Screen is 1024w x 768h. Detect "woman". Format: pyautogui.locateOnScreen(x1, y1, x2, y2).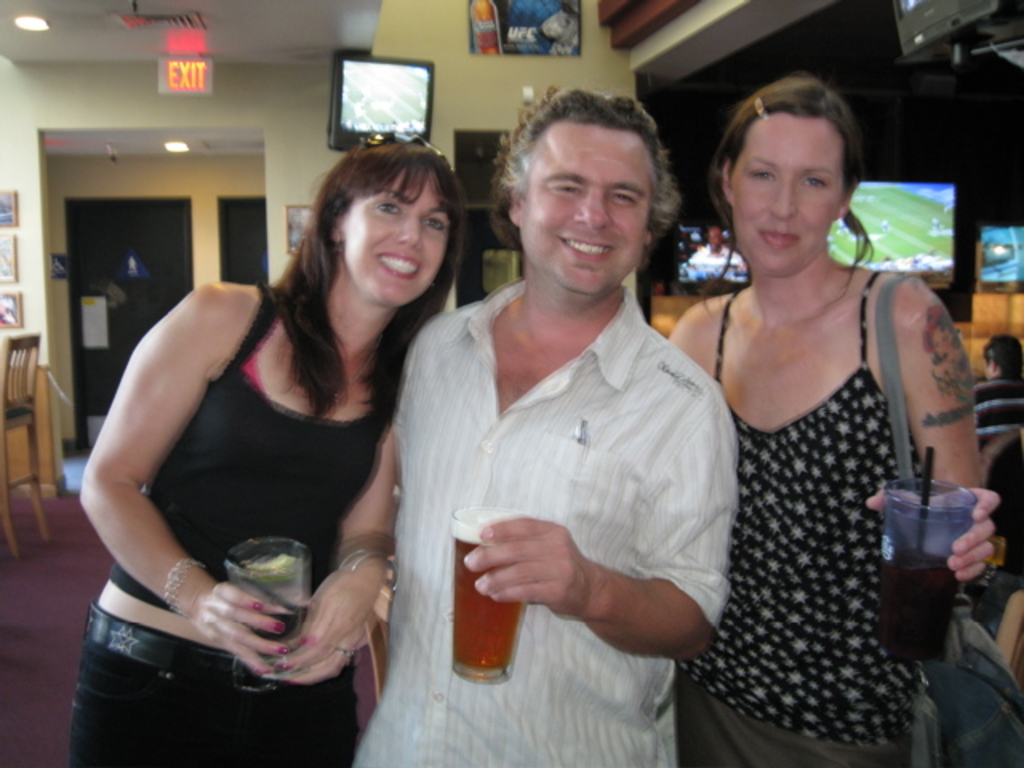
pyautogui.locateOnScreen(662, 58, 971, 767).
